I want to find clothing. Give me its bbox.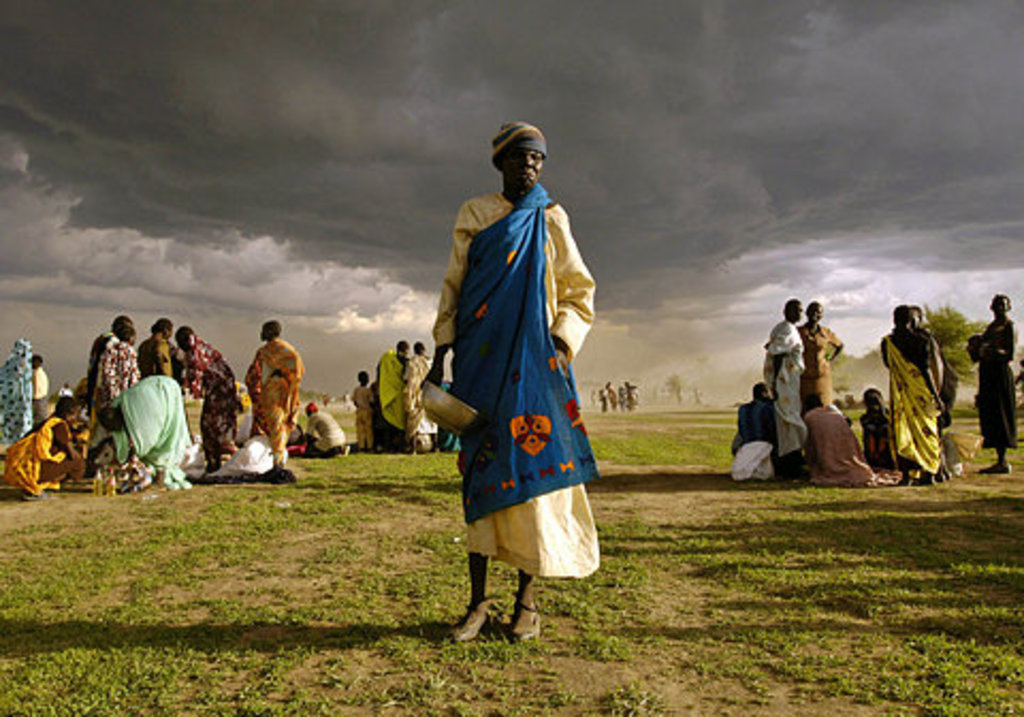
detection(149, 339, 173, 373).
